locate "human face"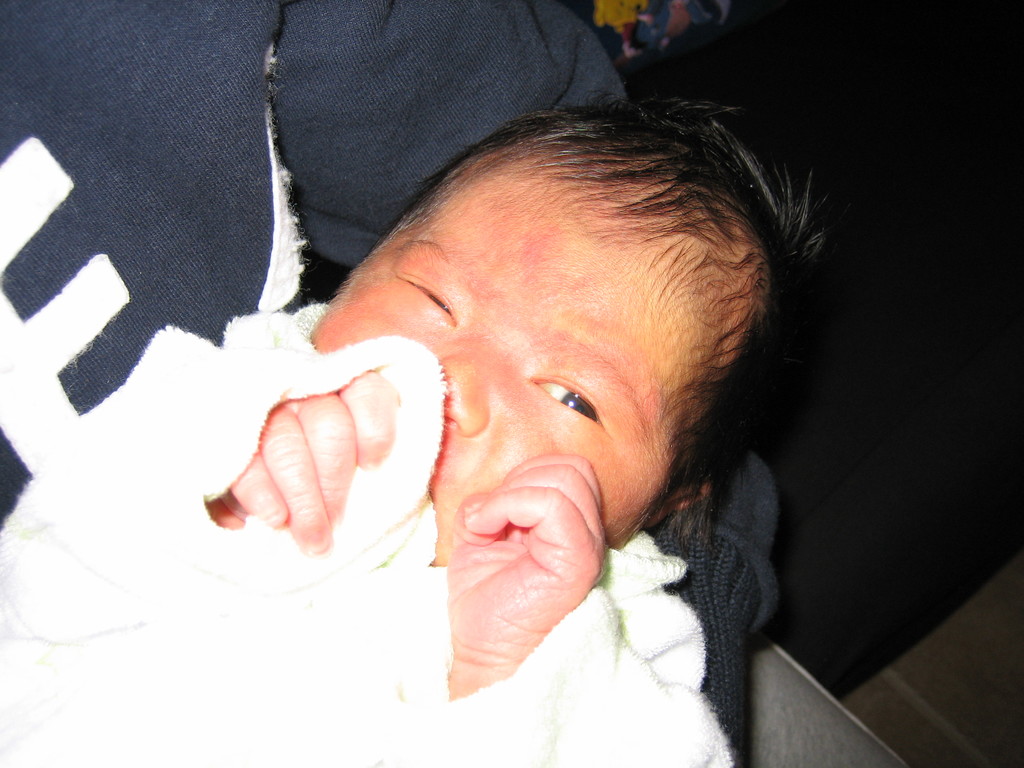
(314,154,676,571)
